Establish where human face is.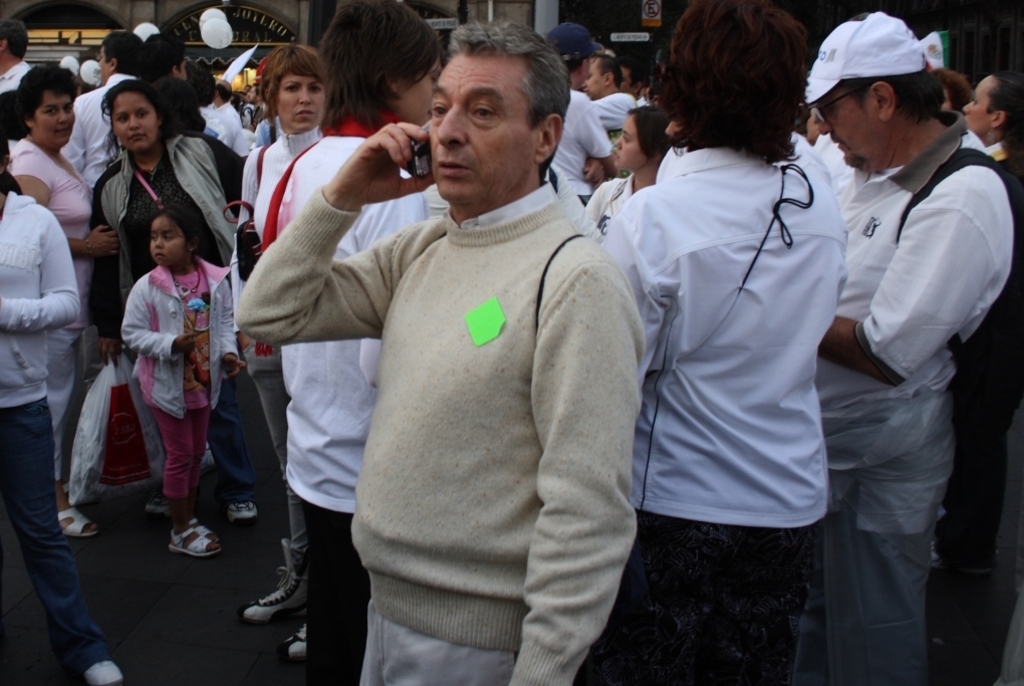
Established at {"x1": 822, "y1": 94, "x2": 873, "y2": 172}.
